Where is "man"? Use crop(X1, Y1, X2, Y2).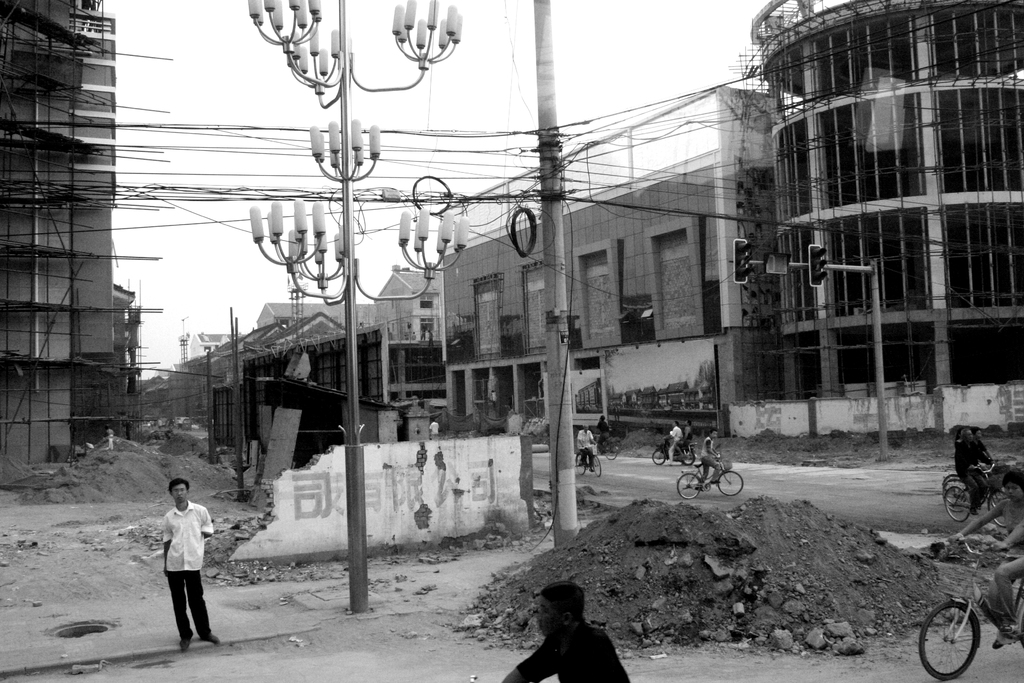
crop(503, 580, 629, 682).
